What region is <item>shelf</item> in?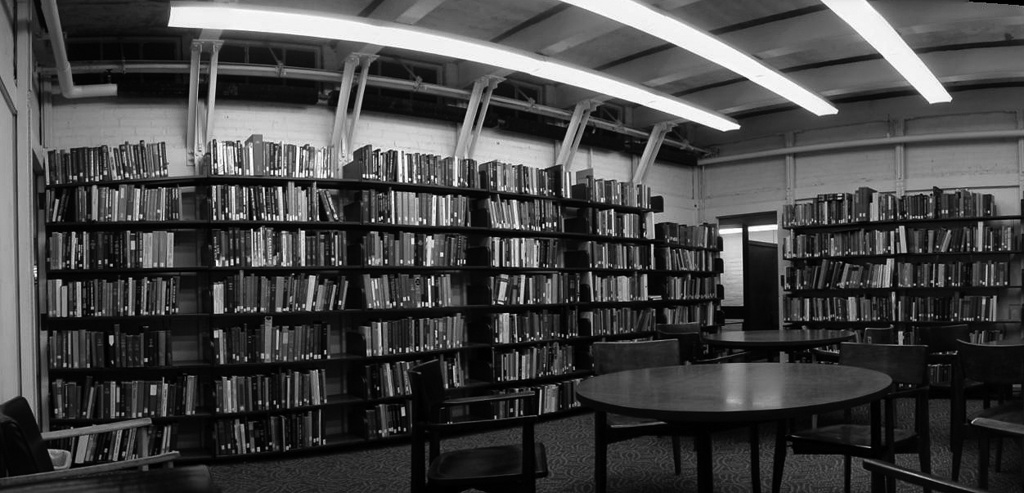
<box>655,240,723,332</box>.
